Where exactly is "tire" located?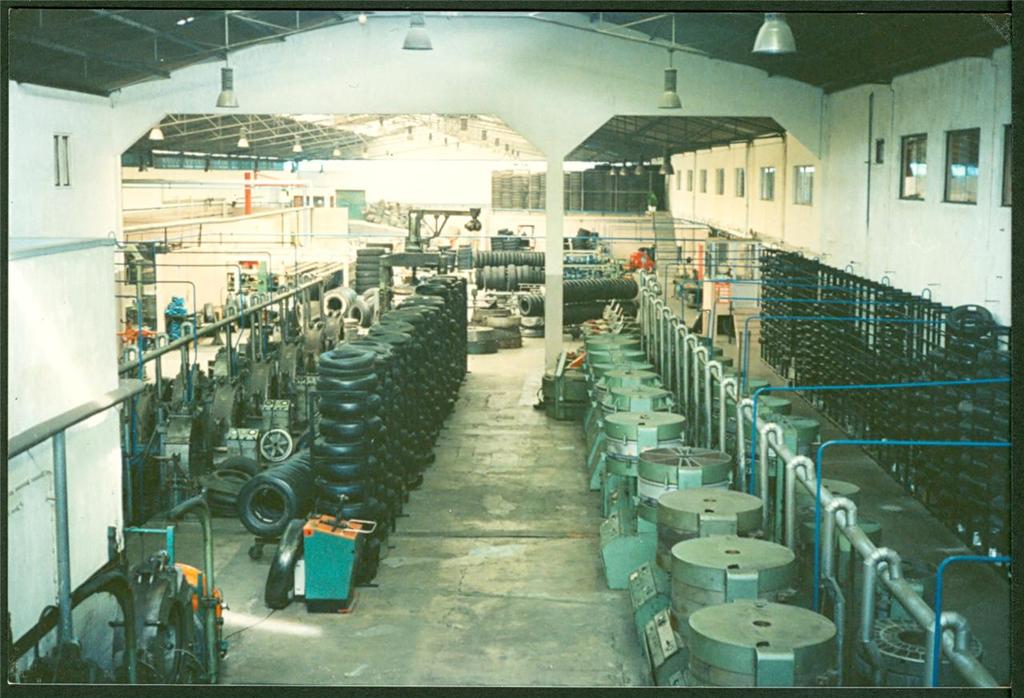
Its bounding box is bbox=[574, 234, 588, 249].
